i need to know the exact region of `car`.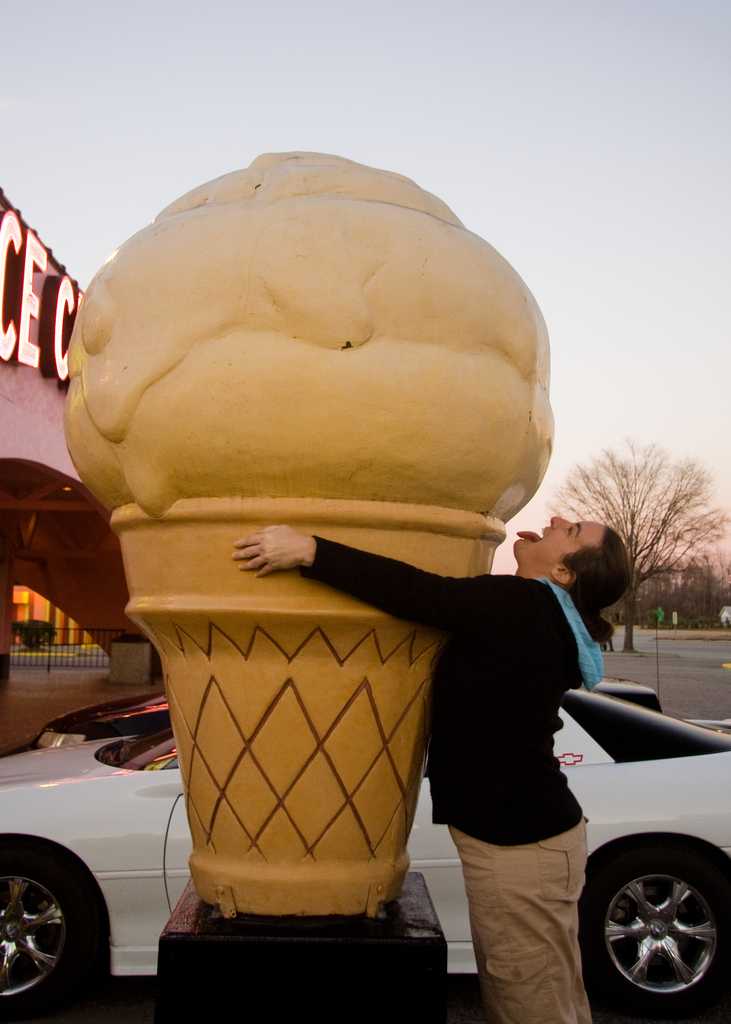
Region: l=36, t=688, r=176, b=762.
